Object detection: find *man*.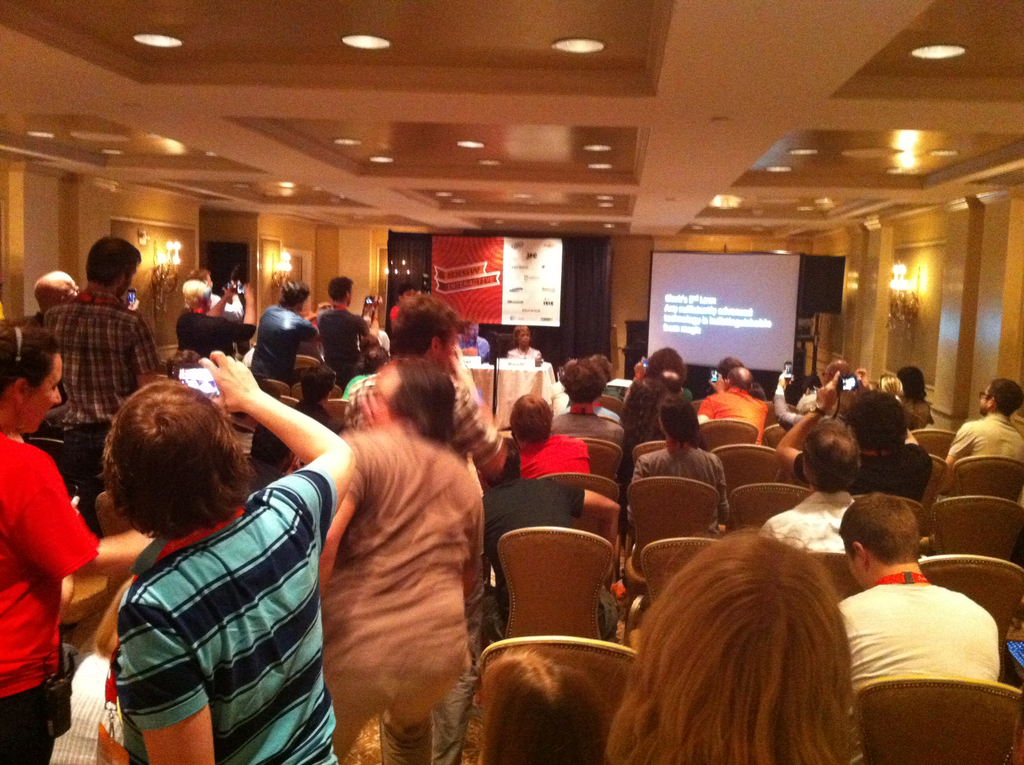
bbox=[481, 432, 620, 645].
